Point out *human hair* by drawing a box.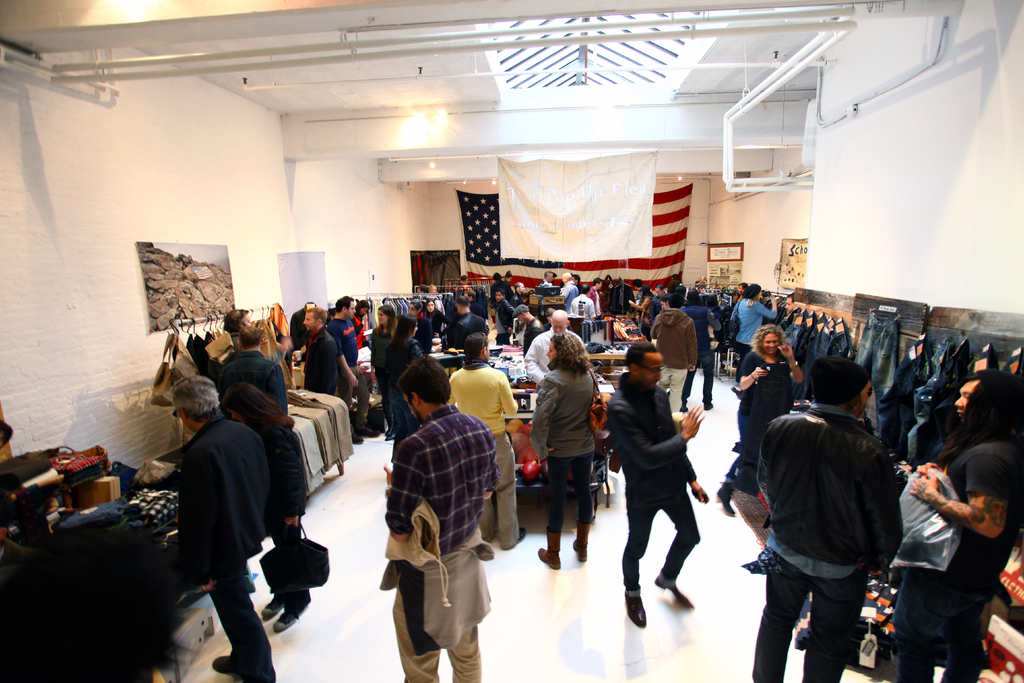
[496,285,504,299].
